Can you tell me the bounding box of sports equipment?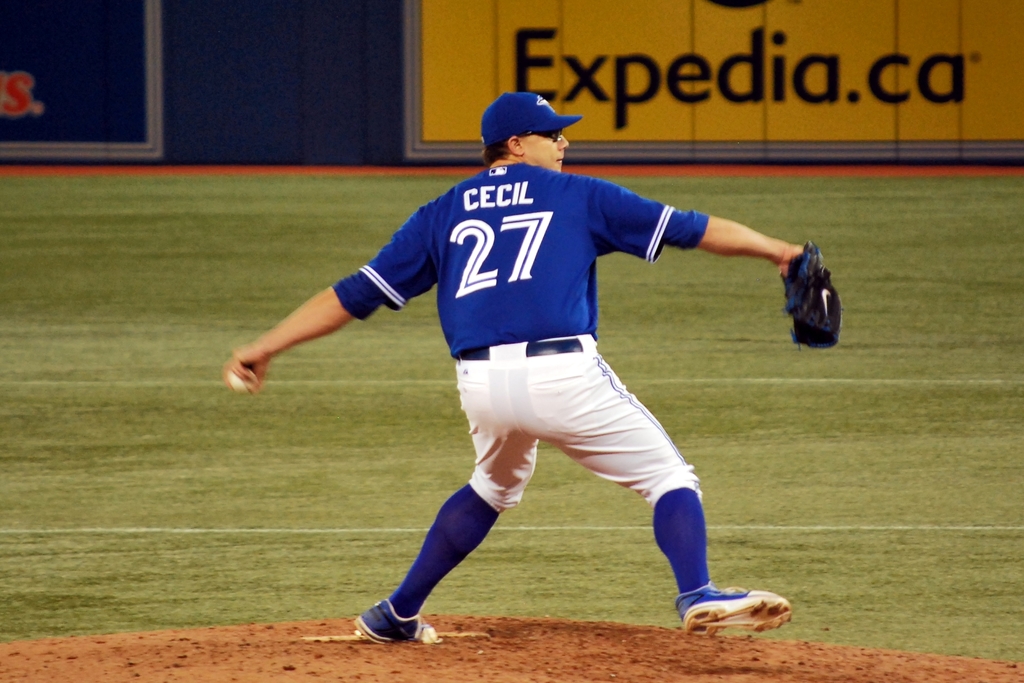
box(227, 368, 266, 394).
